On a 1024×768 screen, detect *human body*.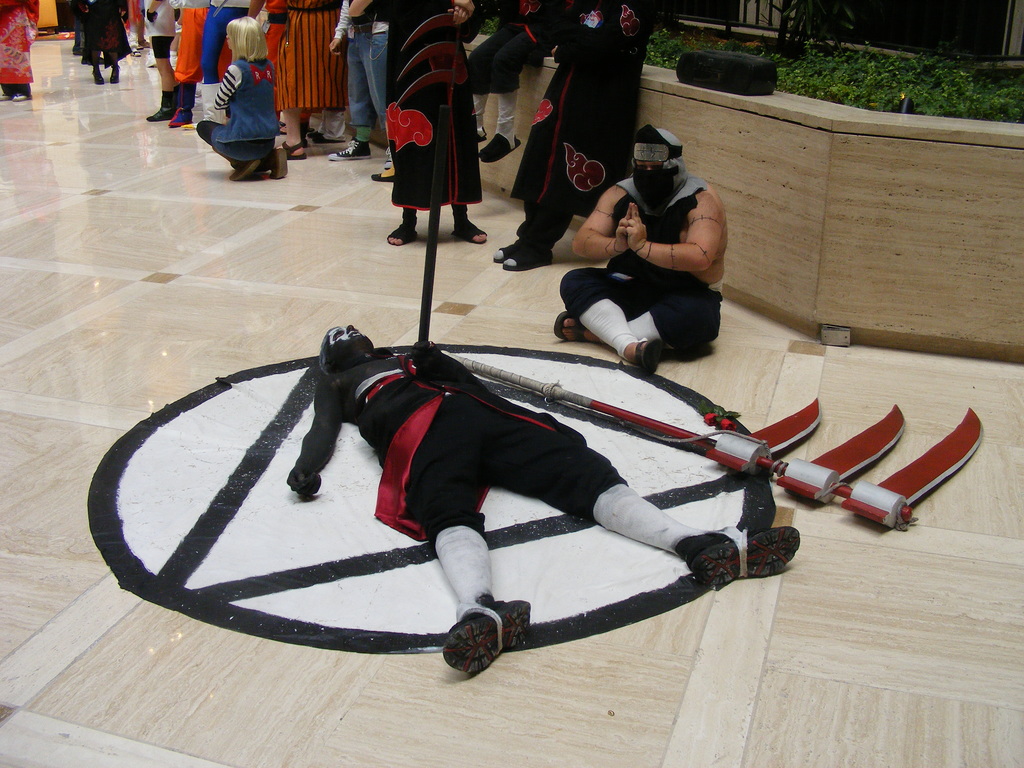
{"left": 274, "top": 0, "right": 353, "bottom": 165}.
